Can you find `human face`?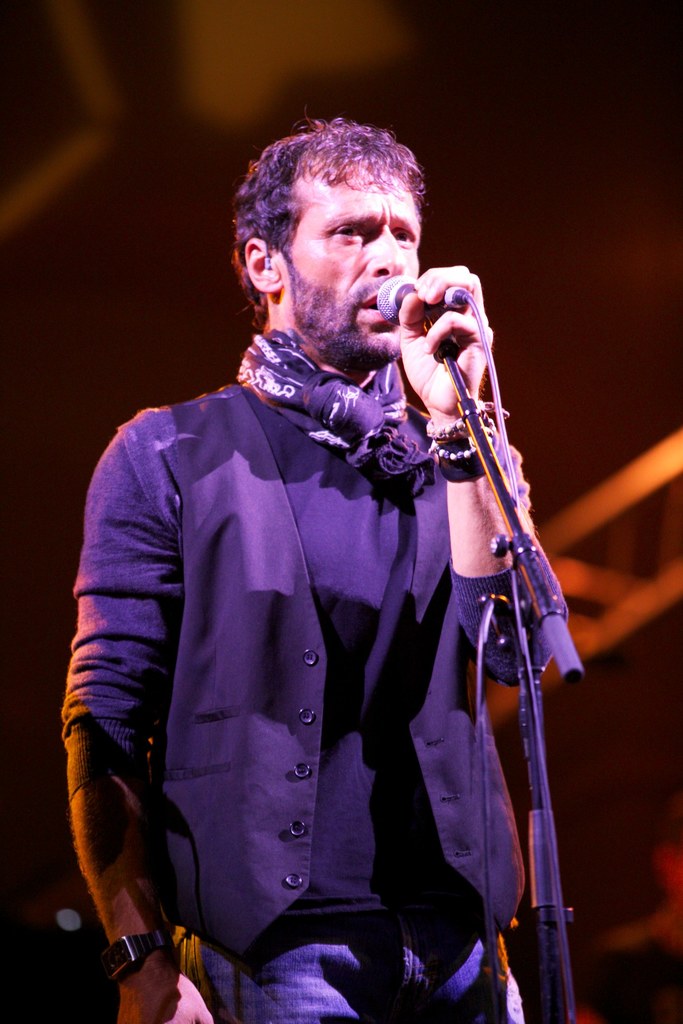
Yes, bounding box: (292,173,418,356).
